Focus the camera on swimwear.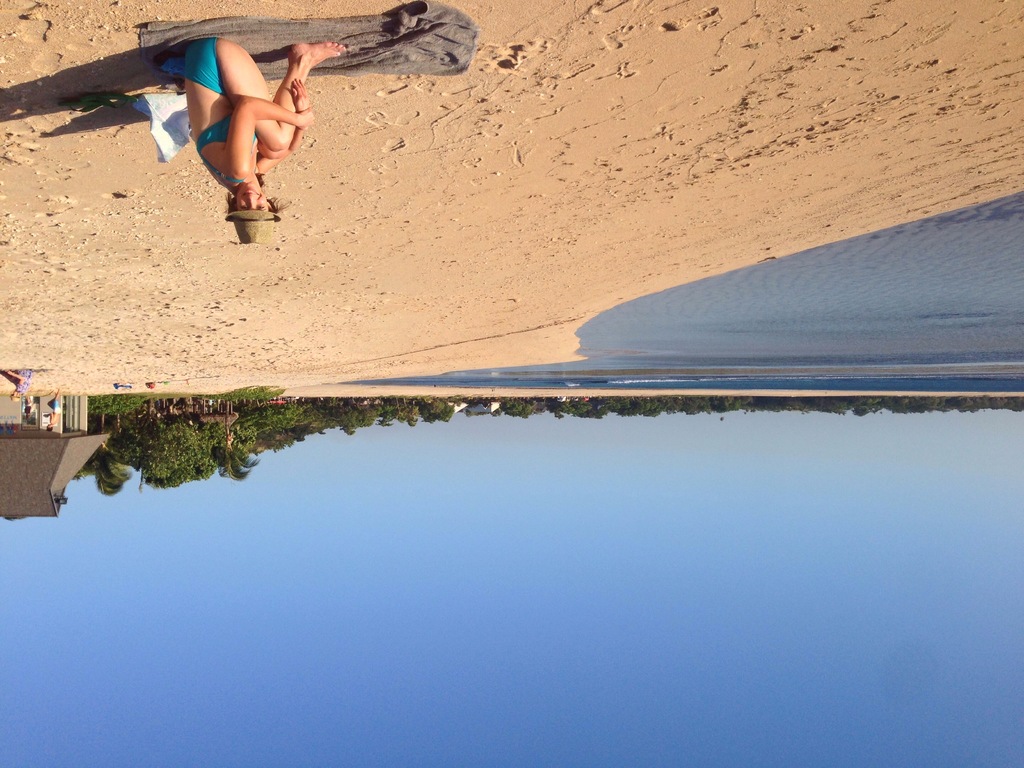
Focus region: bbox=[171, 38, 230, 97].
